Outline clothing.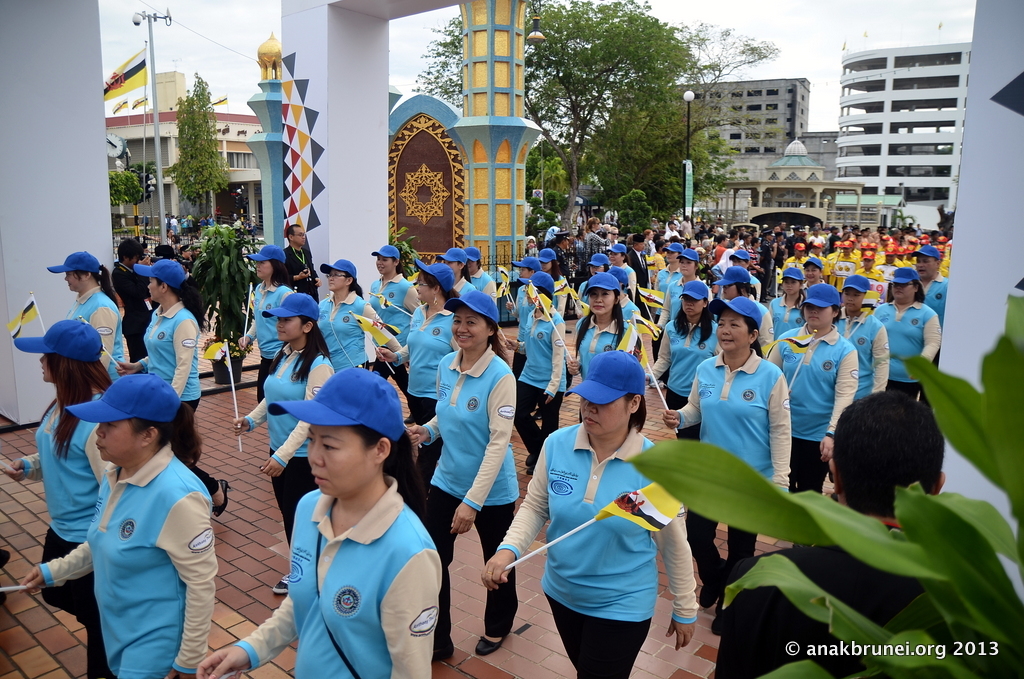
Outline: bbox=[650, 263, 682, 360].
